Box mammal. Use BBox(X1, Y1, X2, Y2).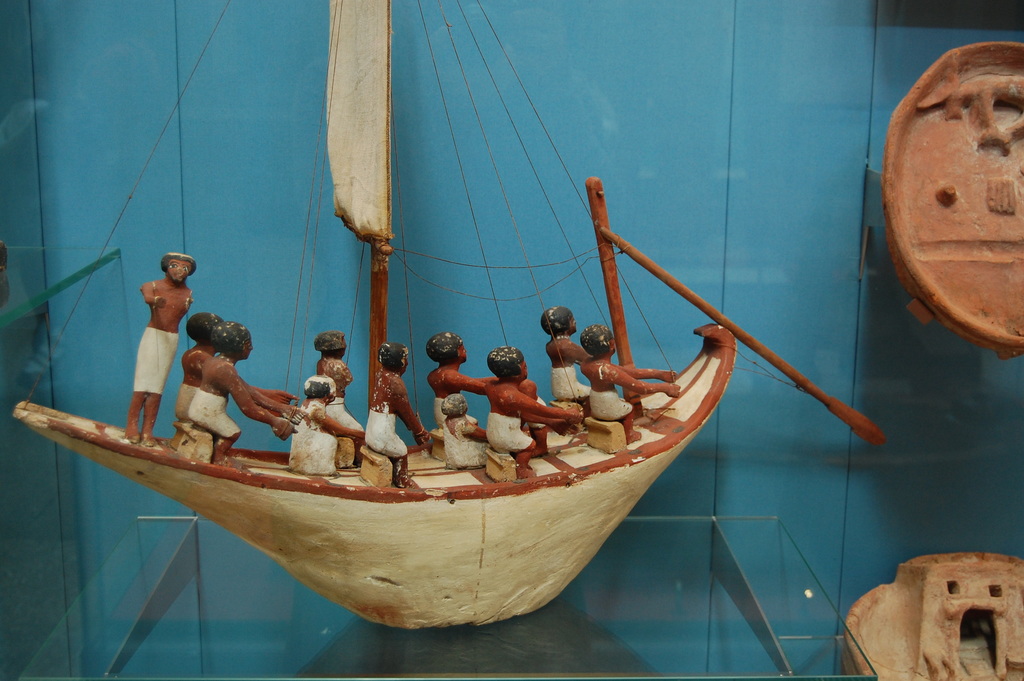
BBox(427, 393, 486, 470).
